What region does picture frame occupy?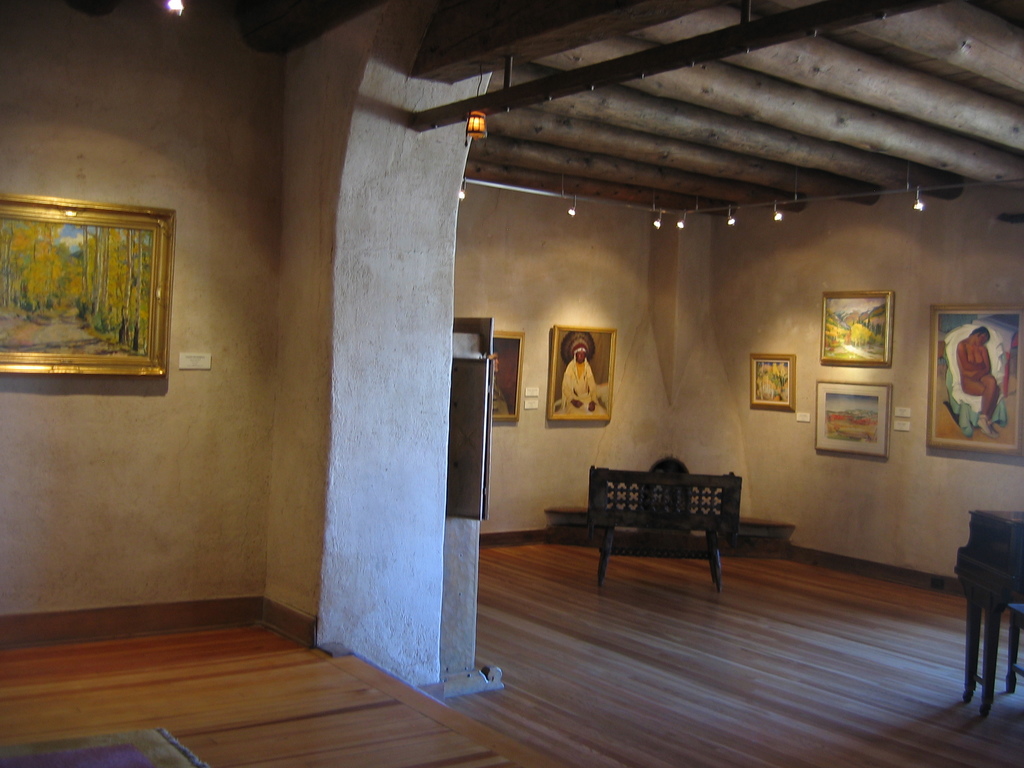
bbox=[927, 304, 1023, 454].
